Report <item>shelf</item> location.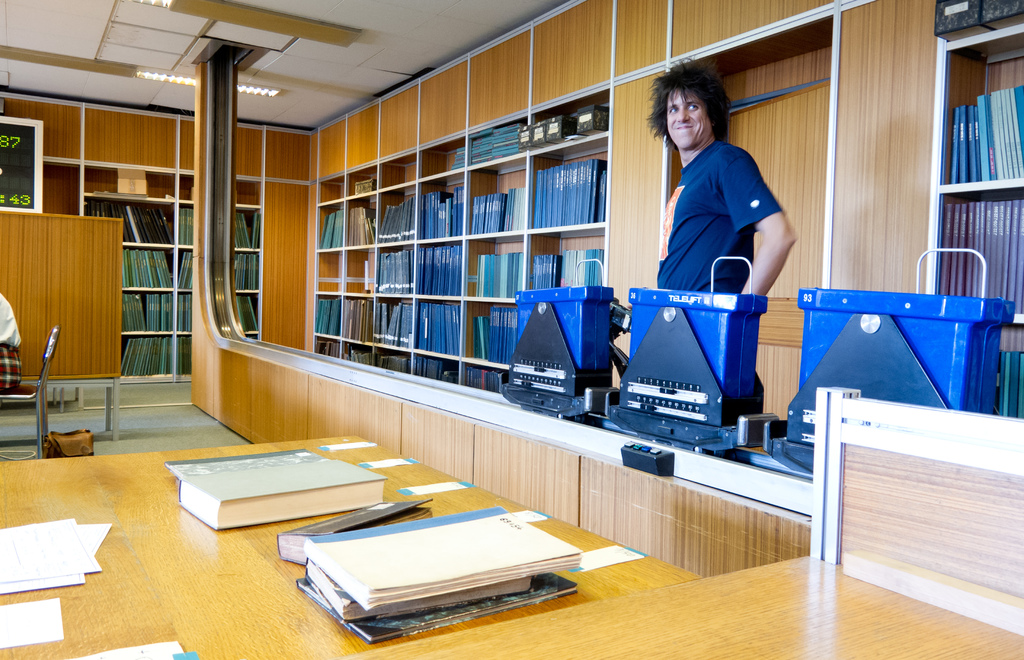
Report: bbox(340, 172, 381, 200).
